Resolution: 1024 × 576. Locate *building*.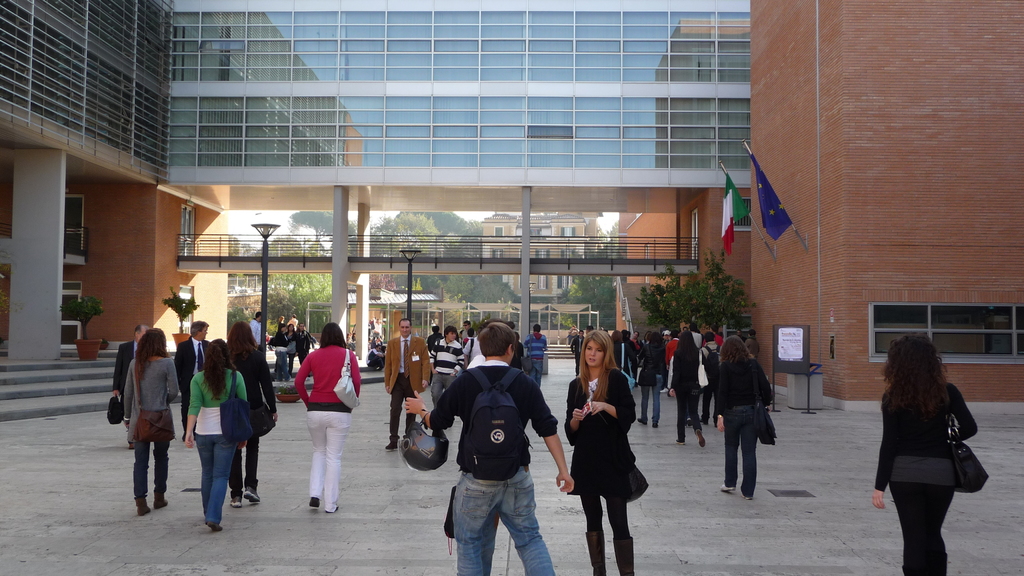
{"left": 348, "top": 287, "right": 442, "bottom": 344}.
